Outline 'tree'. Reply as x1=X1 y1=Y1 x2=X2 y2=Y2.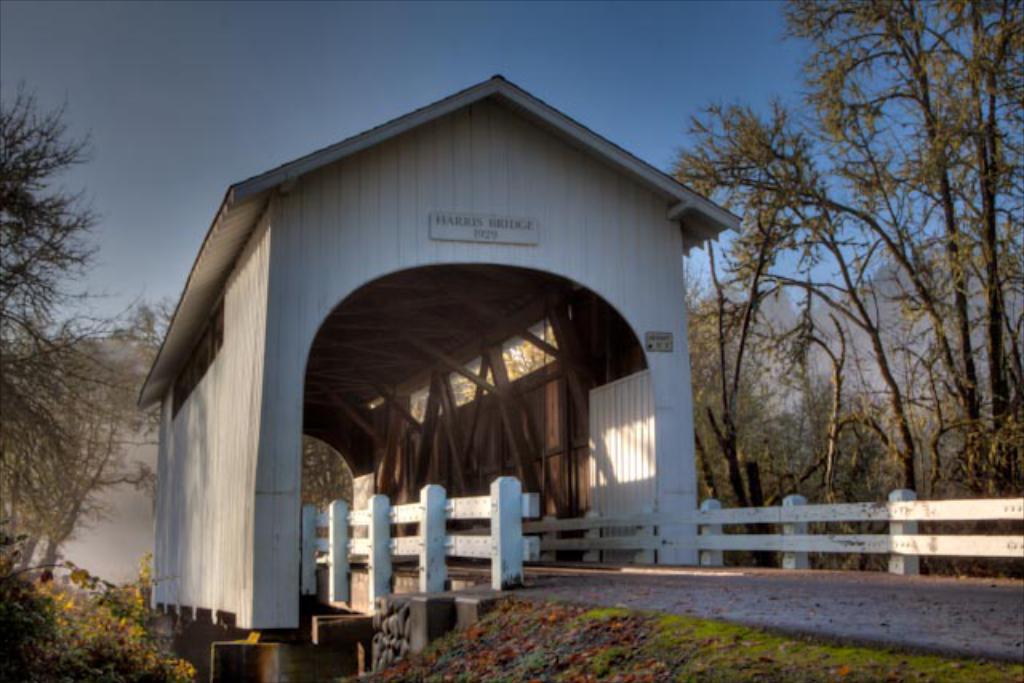
x1=5 y1=70 x2=102 y2=502.
